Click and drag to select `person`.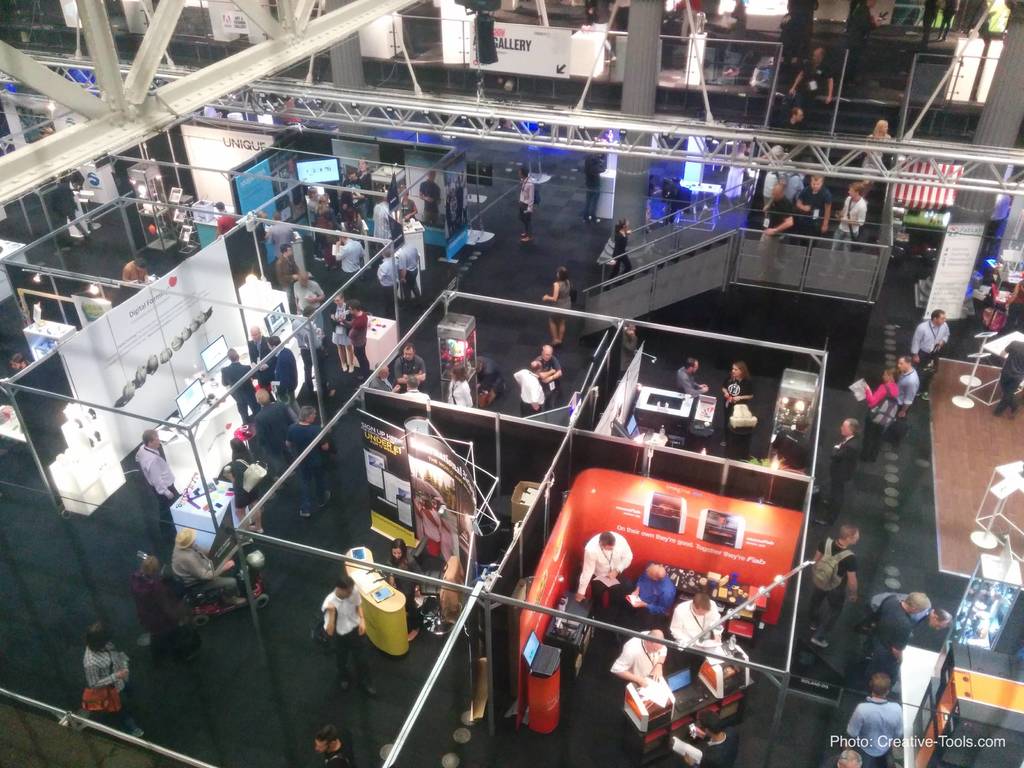
Selection: [x1=275, y1=241, x2=301, y2=298].
